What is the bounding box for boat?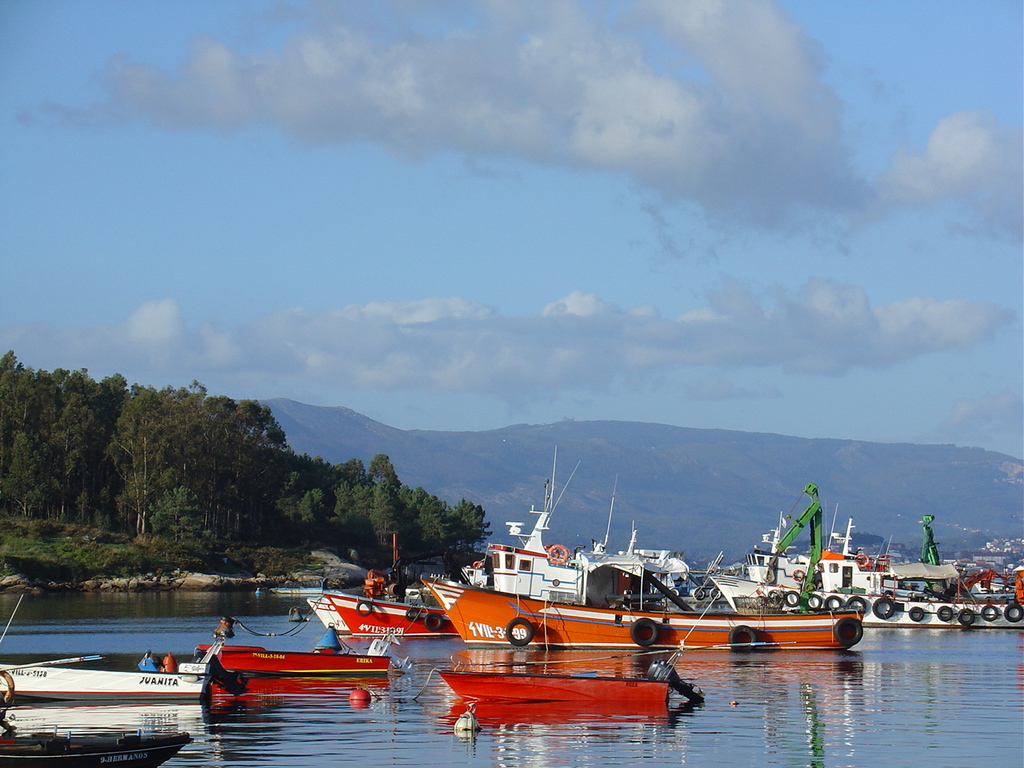
select_region(0, 570, 218, 702).
